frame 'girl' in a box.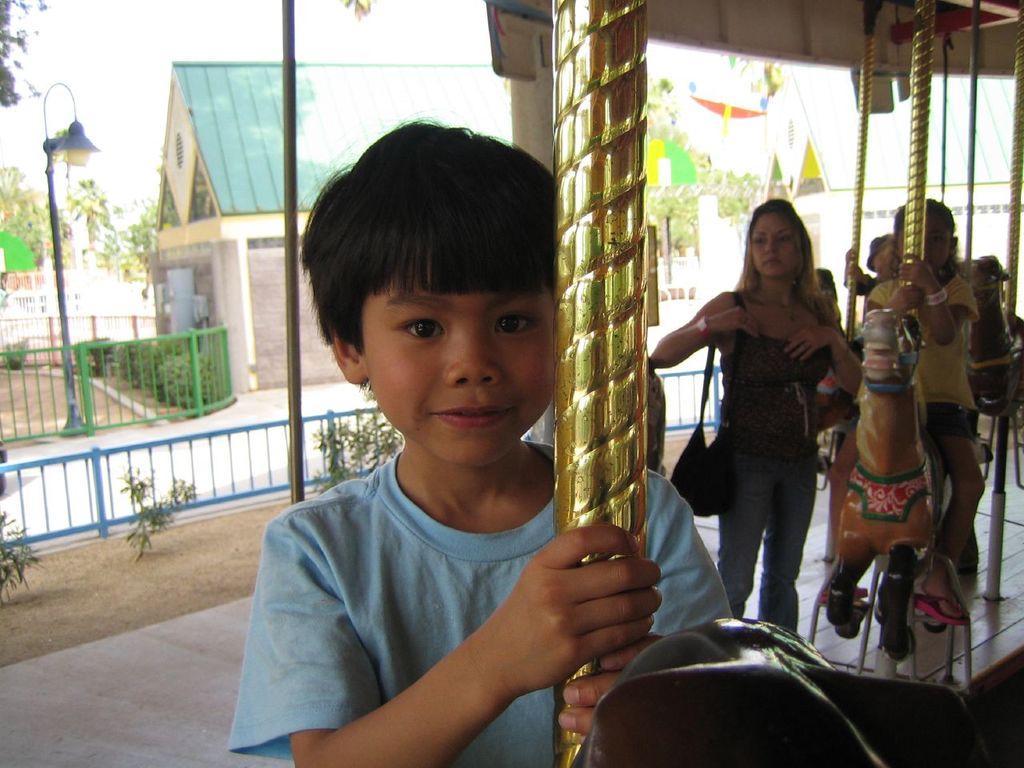
Rect(644, 193, 862, 648).
